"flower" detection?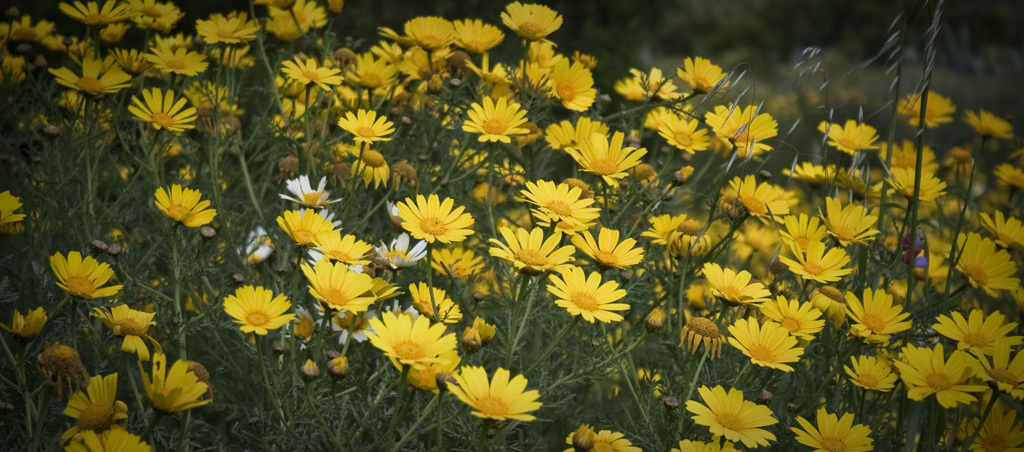
bbox=[775, 241, 851, 284]
